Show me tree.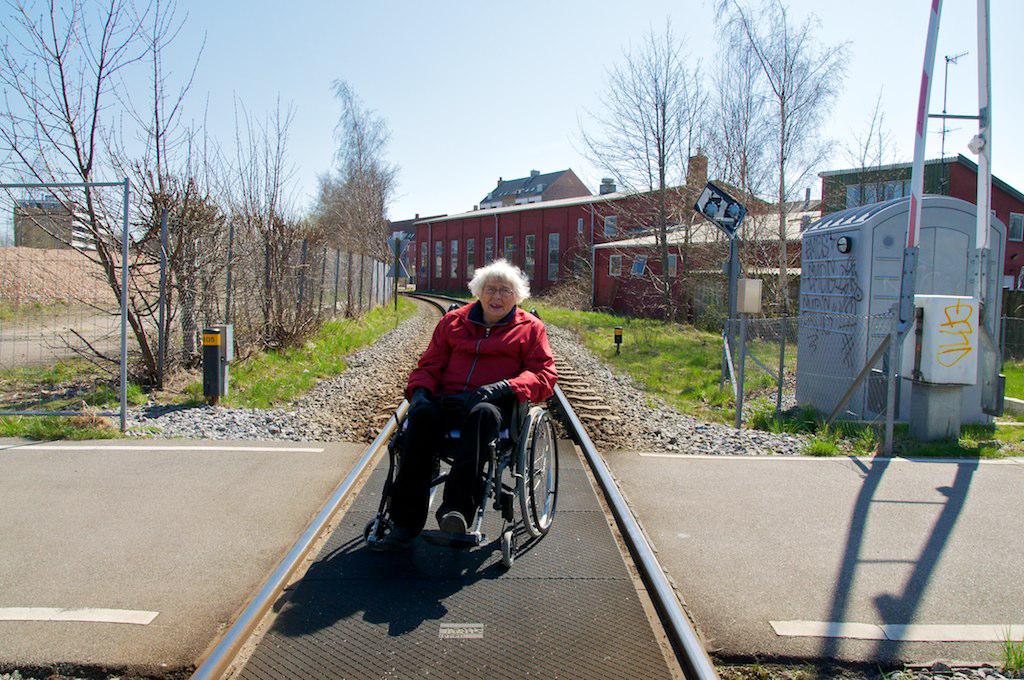
tree is here: bbox(711, 0, 851, 312).
